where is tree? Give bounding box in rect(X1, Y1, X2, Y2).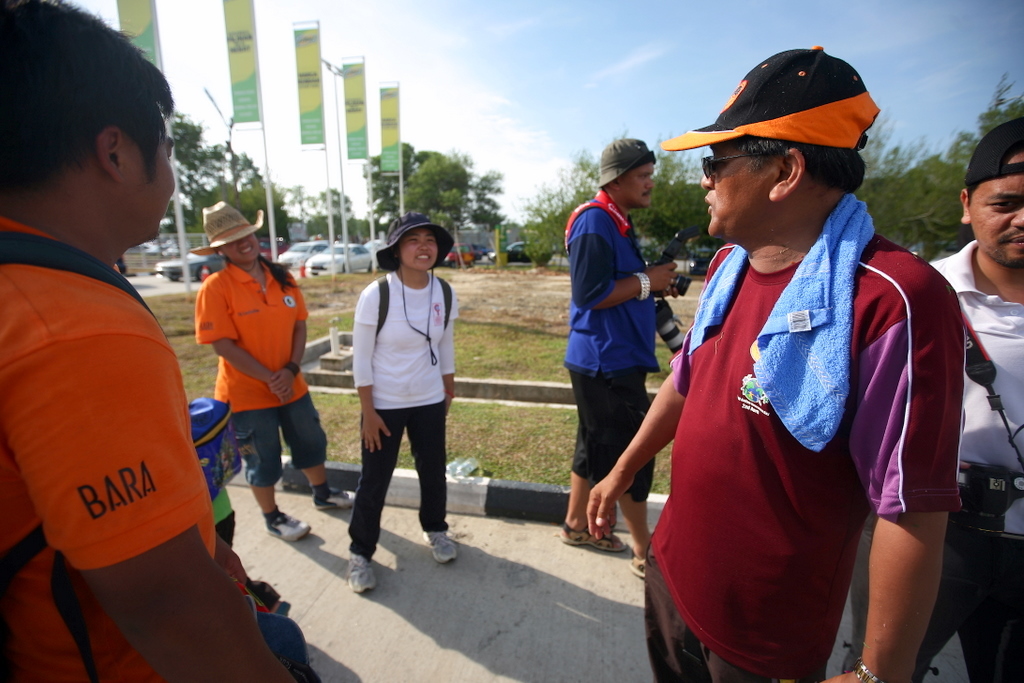
rect(514, 128, 626, 268).
